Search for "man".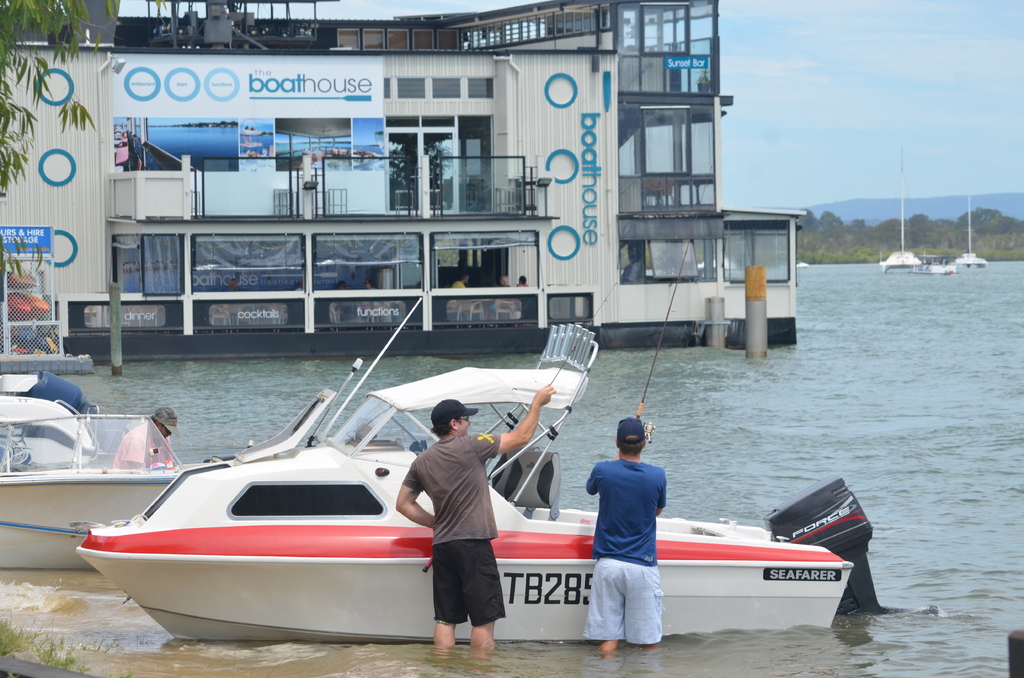
Found at {"x1": 113, "y1": 406, "x2": 175, "y2": 467}.
